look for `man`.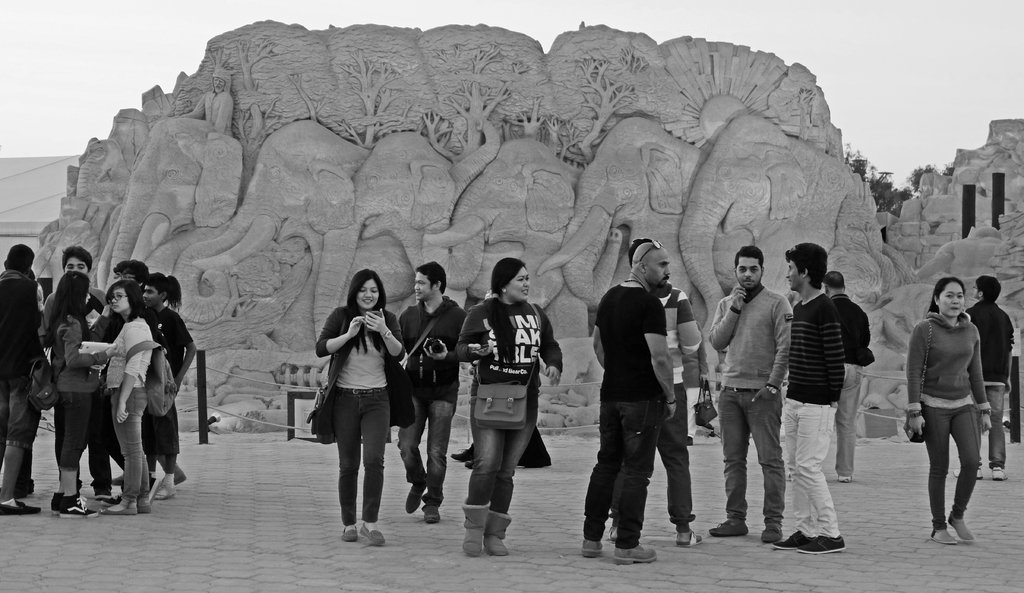
Found: Rect(0, 241, 42, 516).
